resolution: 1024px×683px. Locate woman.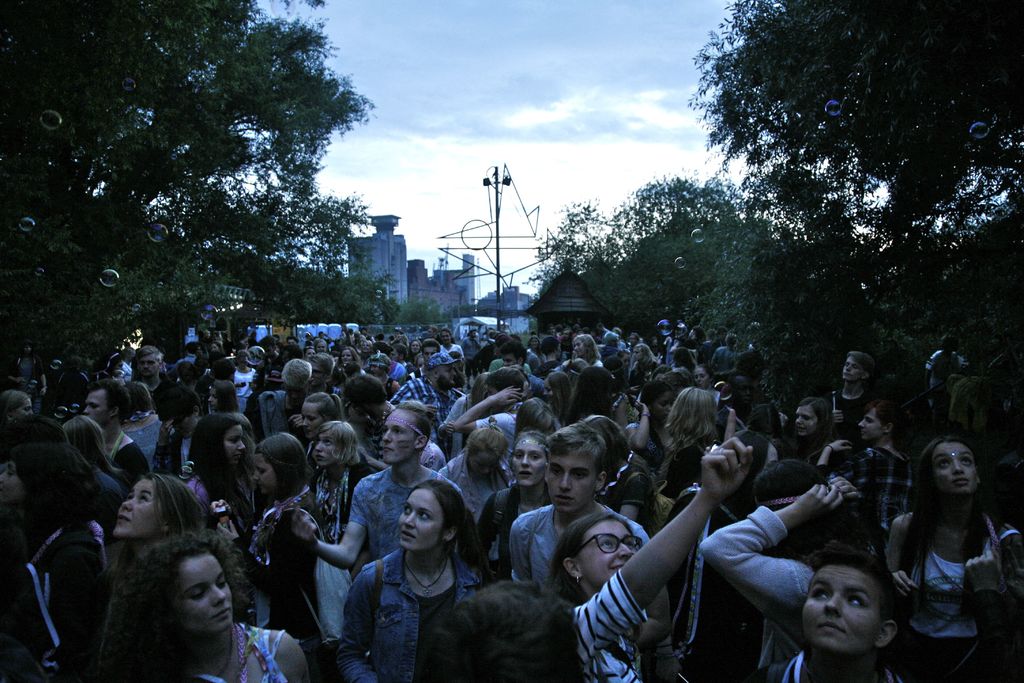
bbox=(334, 370, 394, 469).
